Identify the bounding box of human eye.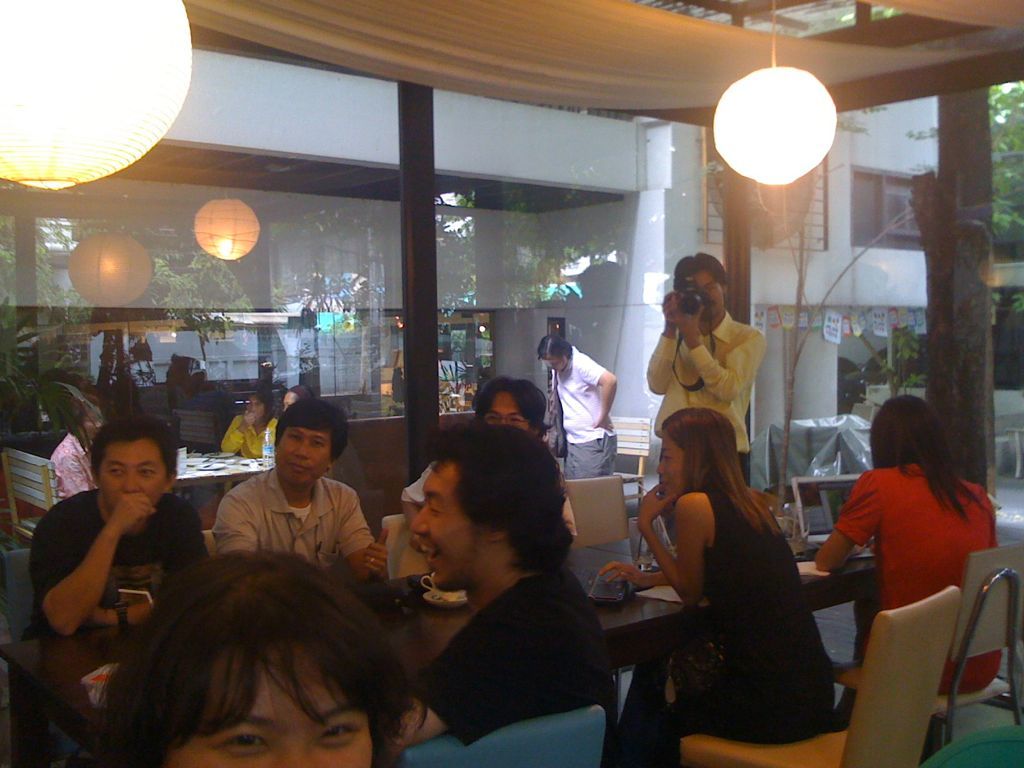
136,464,155,477.
